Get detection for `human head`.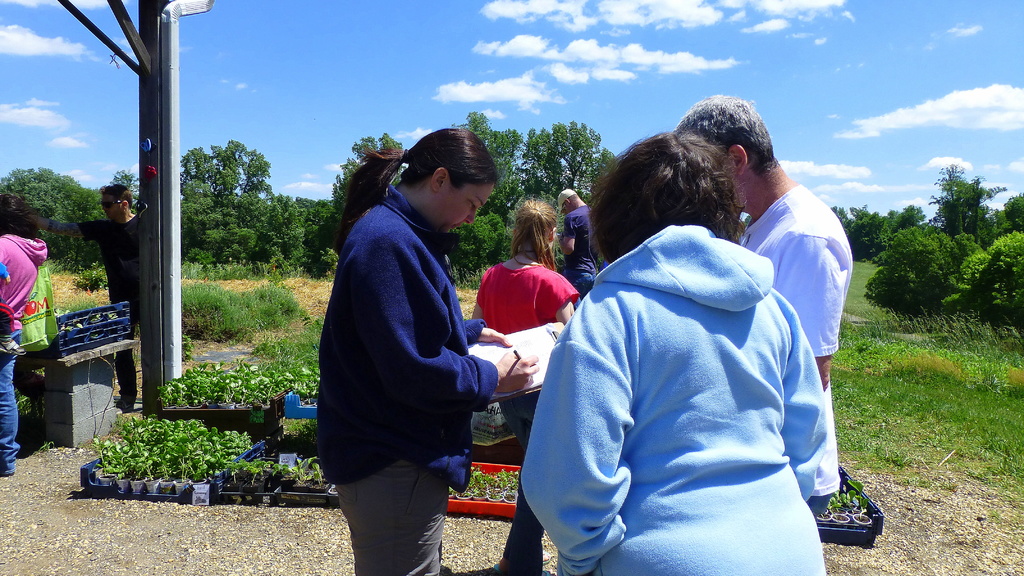
Detection: bbox(0, 191, 50, 232).
